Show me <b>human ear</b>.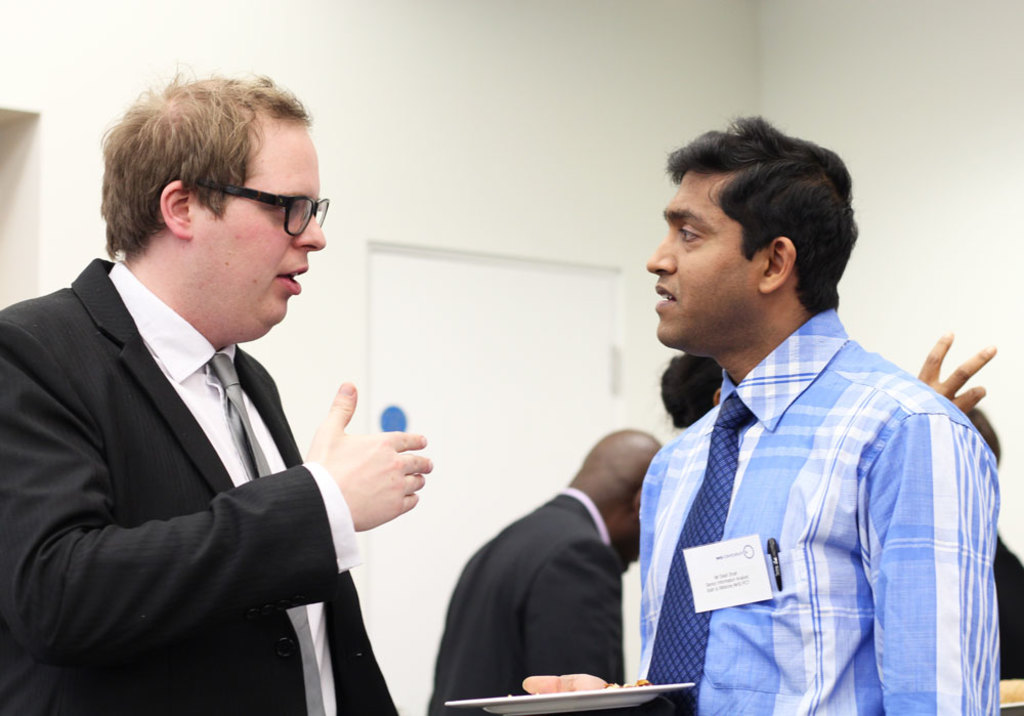
<b>human ear</b> is here: {"x1": 161, "y1": 182, "x2": 189, "y2": 237}.
